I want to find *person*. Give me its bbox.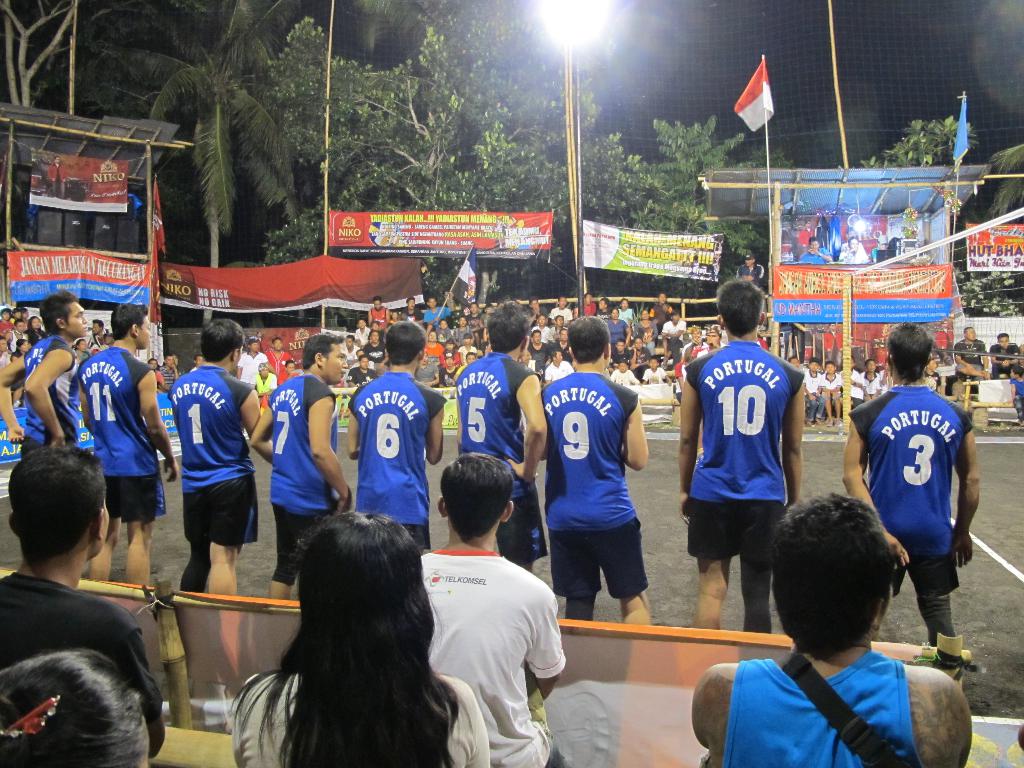
select_region(77, 305, 180, 588).
